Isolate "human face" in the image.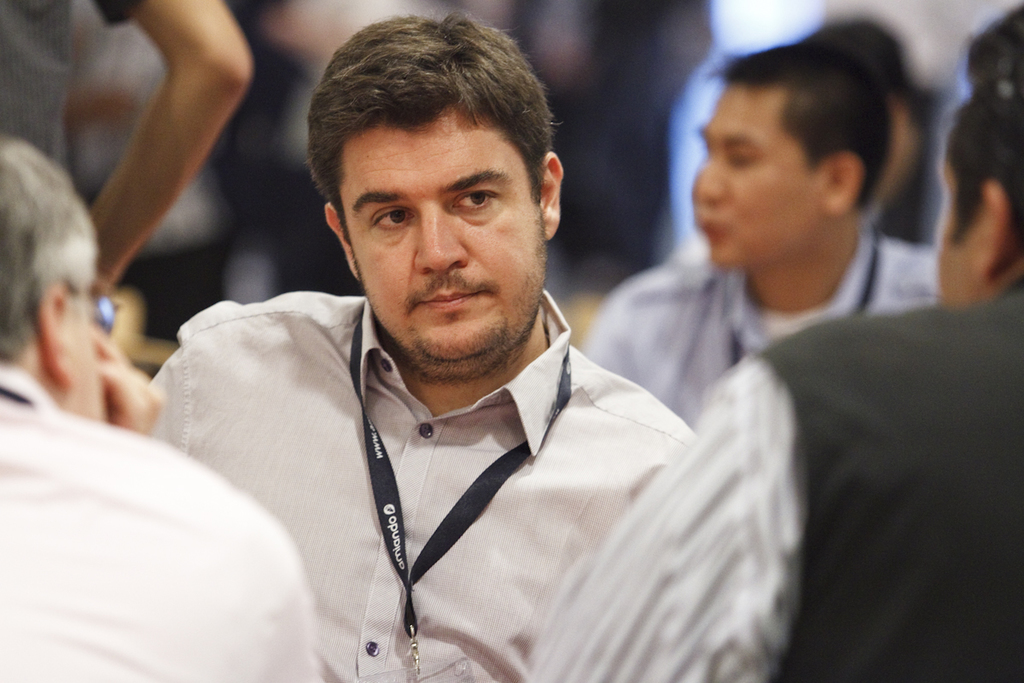
Isolated region: region(688, 91, 823, 278).
